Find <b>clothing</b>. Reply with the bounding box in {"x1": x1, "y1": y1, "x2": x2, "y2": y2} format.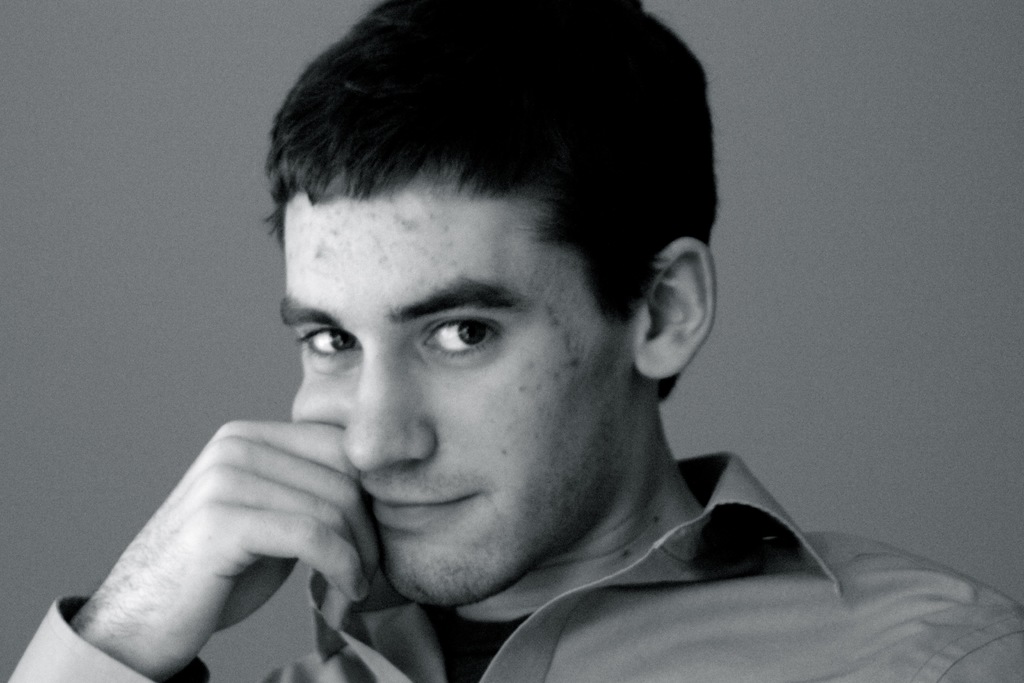
{"x1": 6, "y1": 448, "x2": 1023, "y2": 682}.
